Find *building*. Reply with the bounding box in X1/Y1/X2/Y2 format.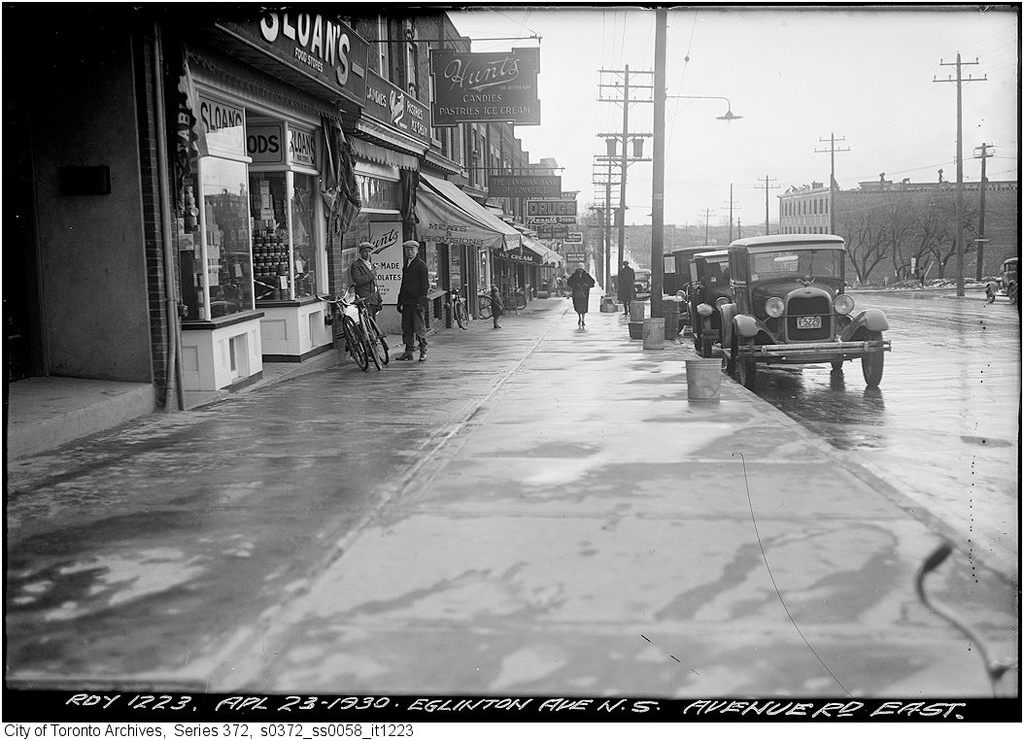
777/178/1017/289.
